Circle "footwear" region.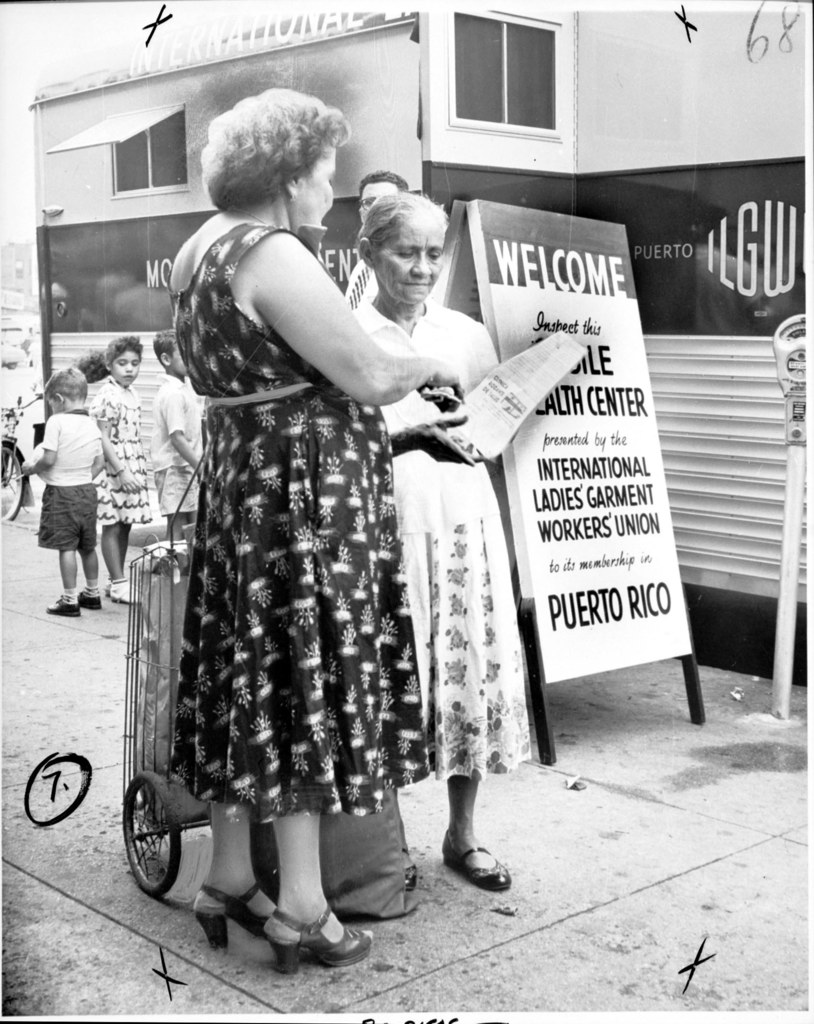
Region: select_region(106, 574, 140, 602).
